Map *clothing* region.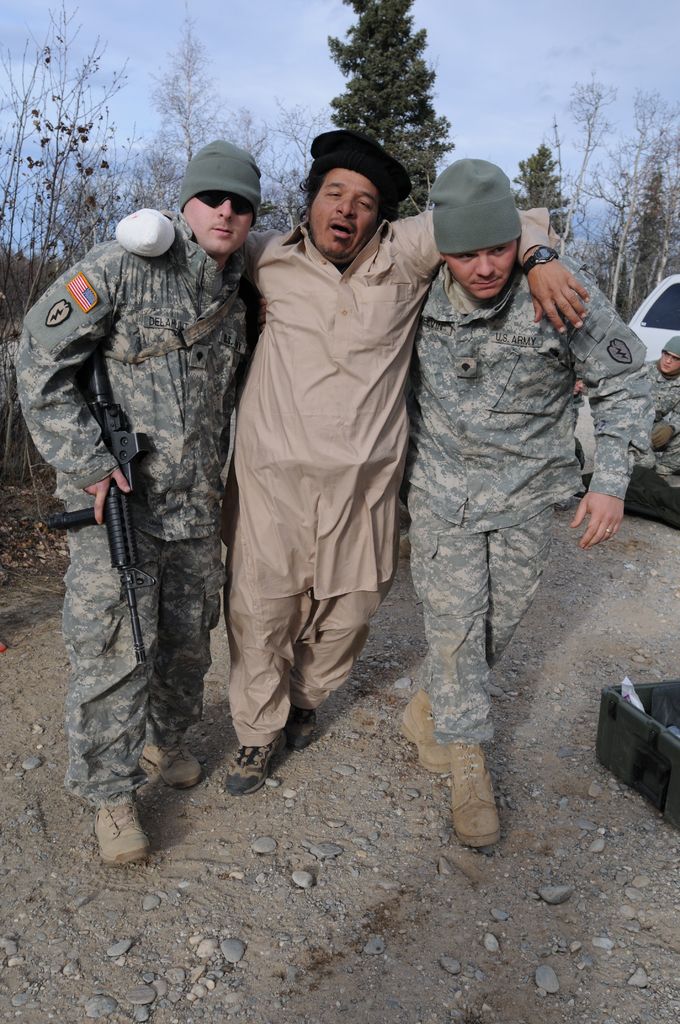
Mapped to 12, 232, 245, 798.
